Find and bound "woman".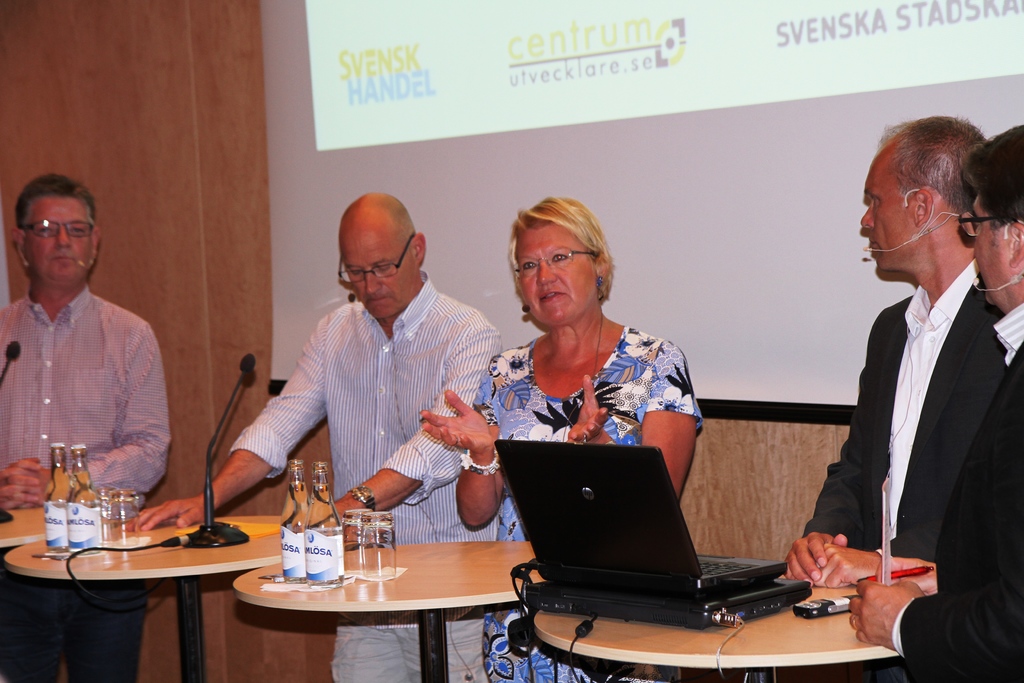
Bound: (462, 198, 728, 621).
